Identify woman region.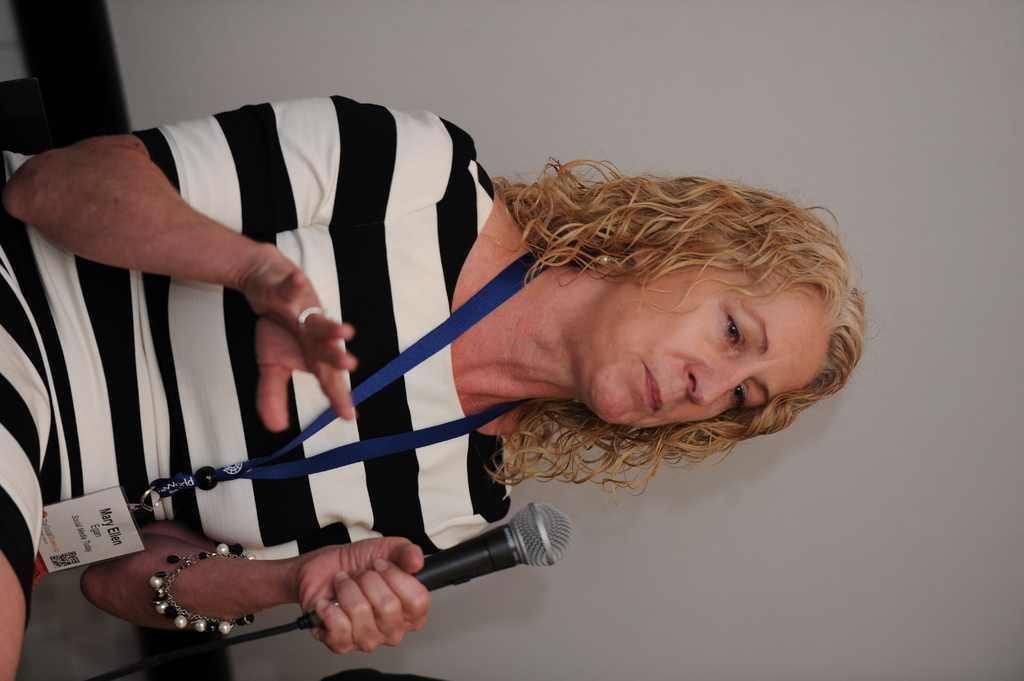
Region: <box>29,37,897,670</box>.
